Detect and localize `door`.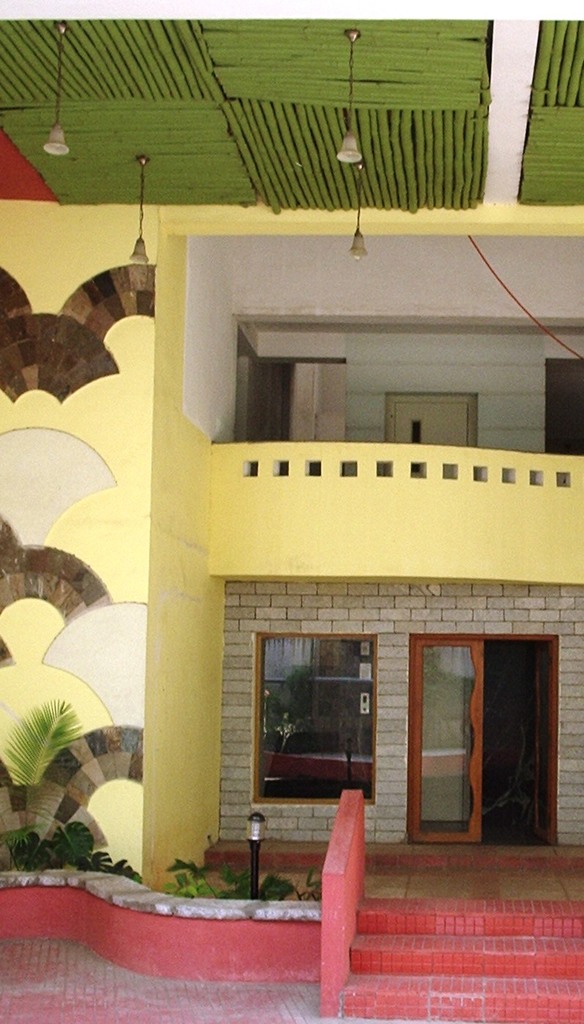
Localized at detection(410, 615, 550, 861).
